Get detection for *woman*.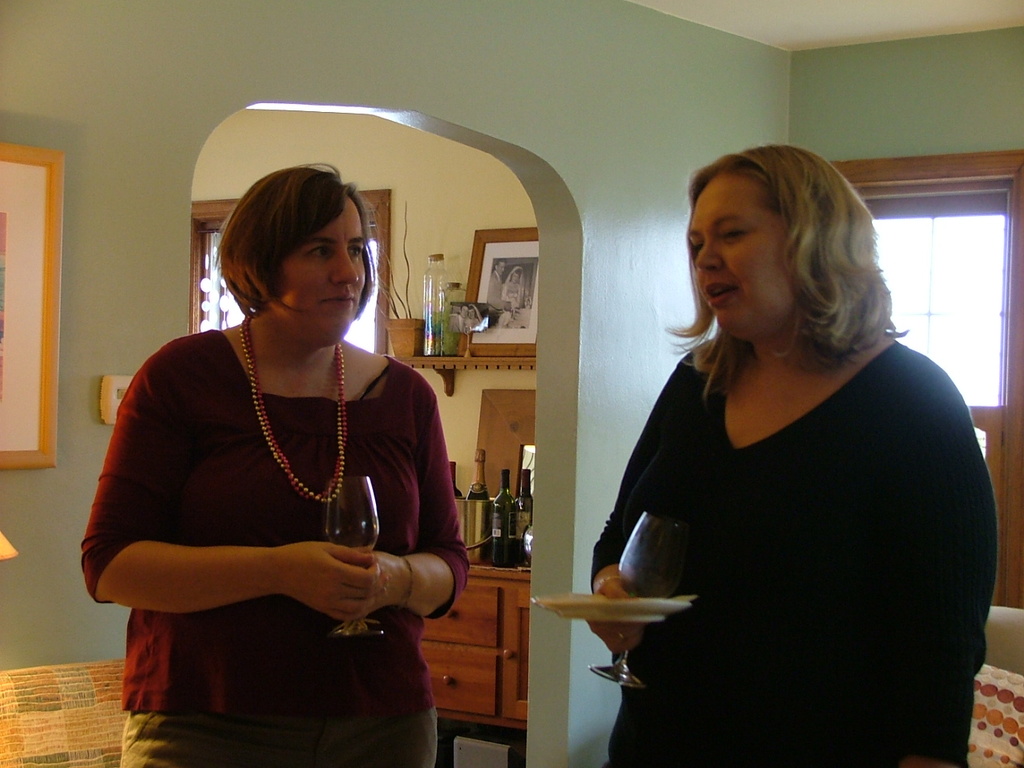
Detection: x1=579 y1=143 x2=999 y2=767.
